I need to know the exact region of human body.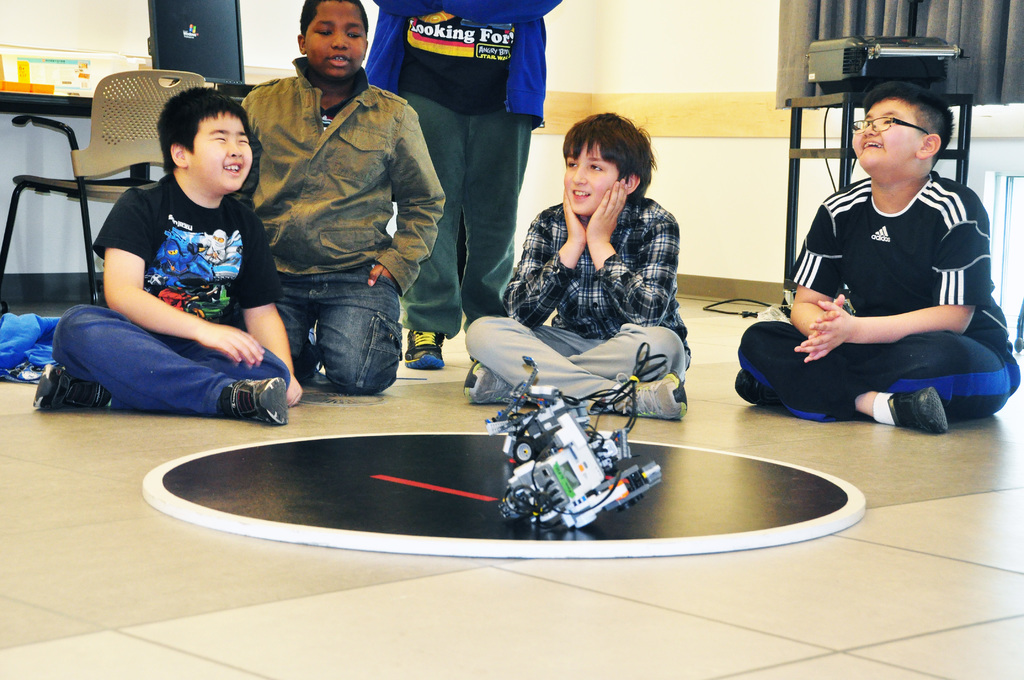
Region: crop(65, 99, 296, 431).
